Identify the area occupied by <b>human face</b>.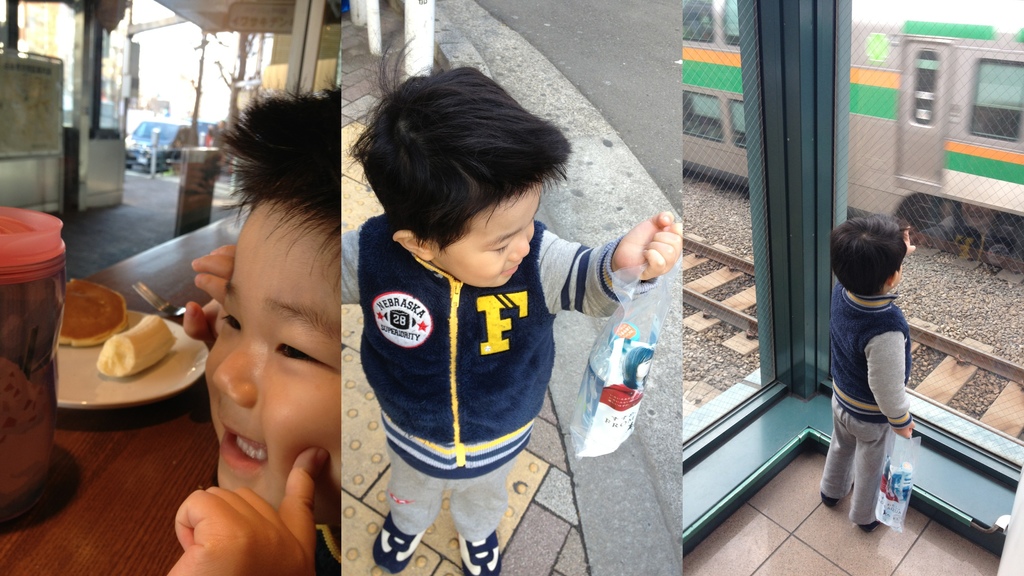
Area: bbox(430, 183, 541, 288).
